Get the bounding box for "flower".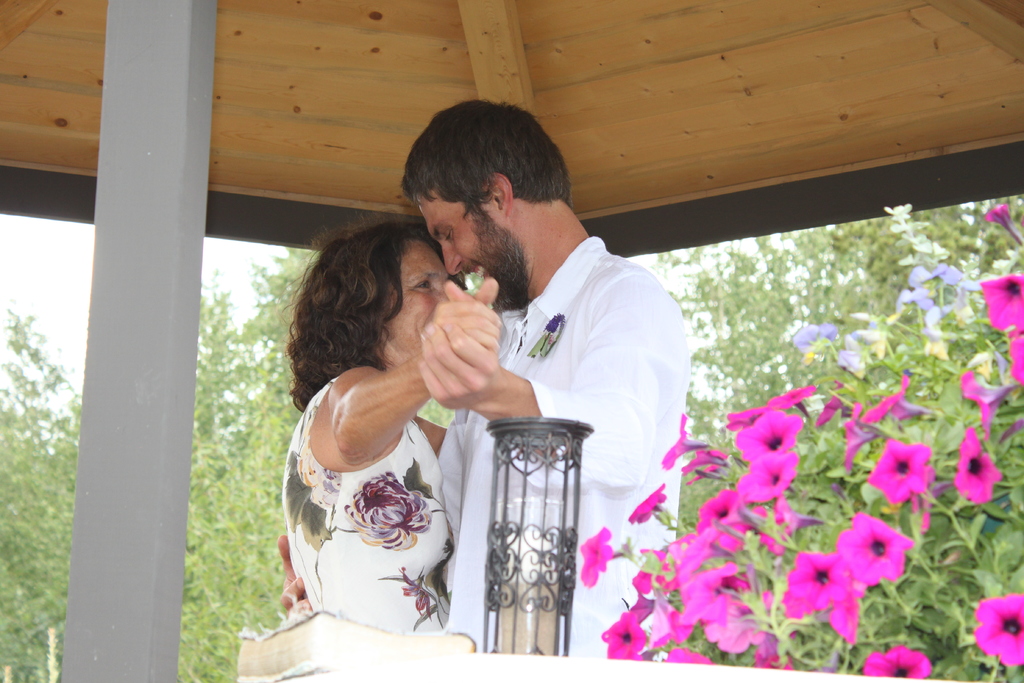
BBox(692, 491, 750, 530).
